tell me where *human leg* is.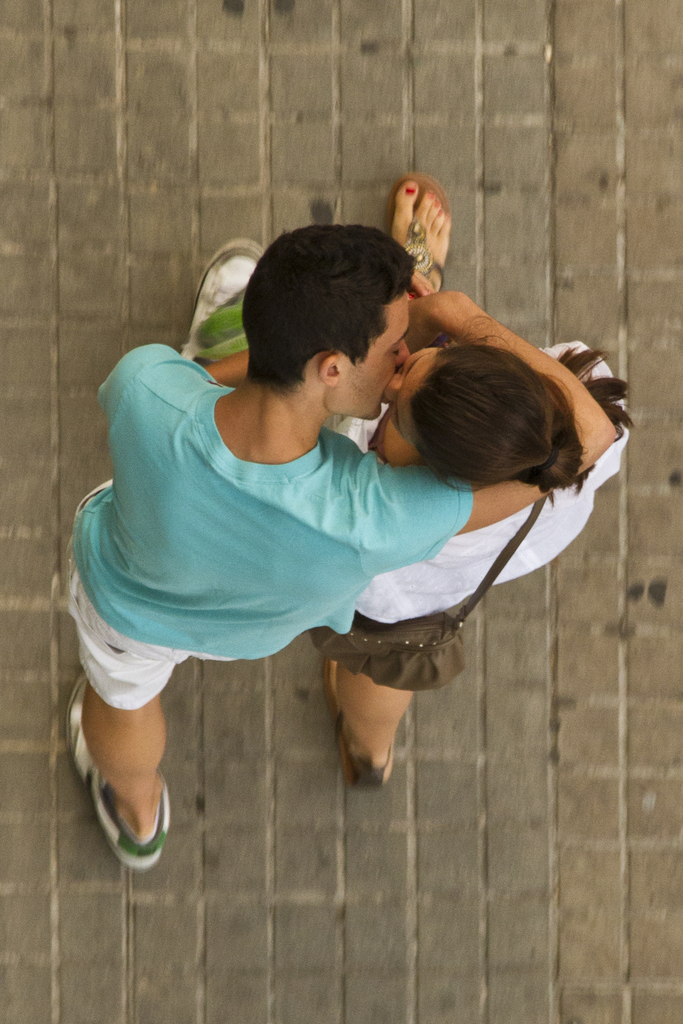
*human leg* is at left=325, top=597, right=460, bottom=791.
